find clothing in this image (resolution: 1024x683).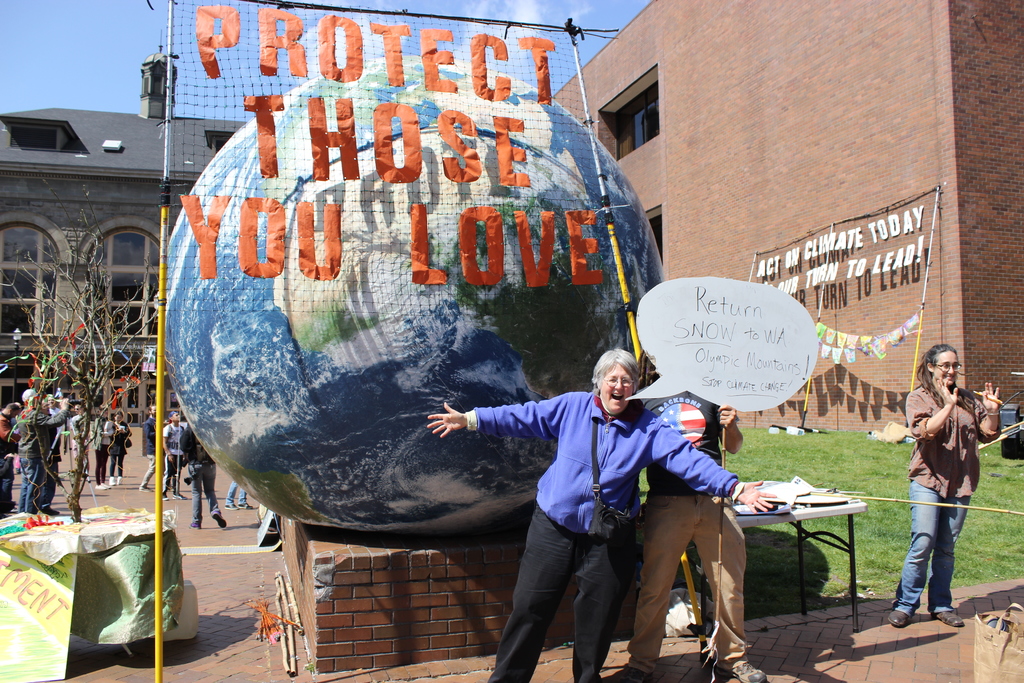
BBox(180, 423, 221, 522).
